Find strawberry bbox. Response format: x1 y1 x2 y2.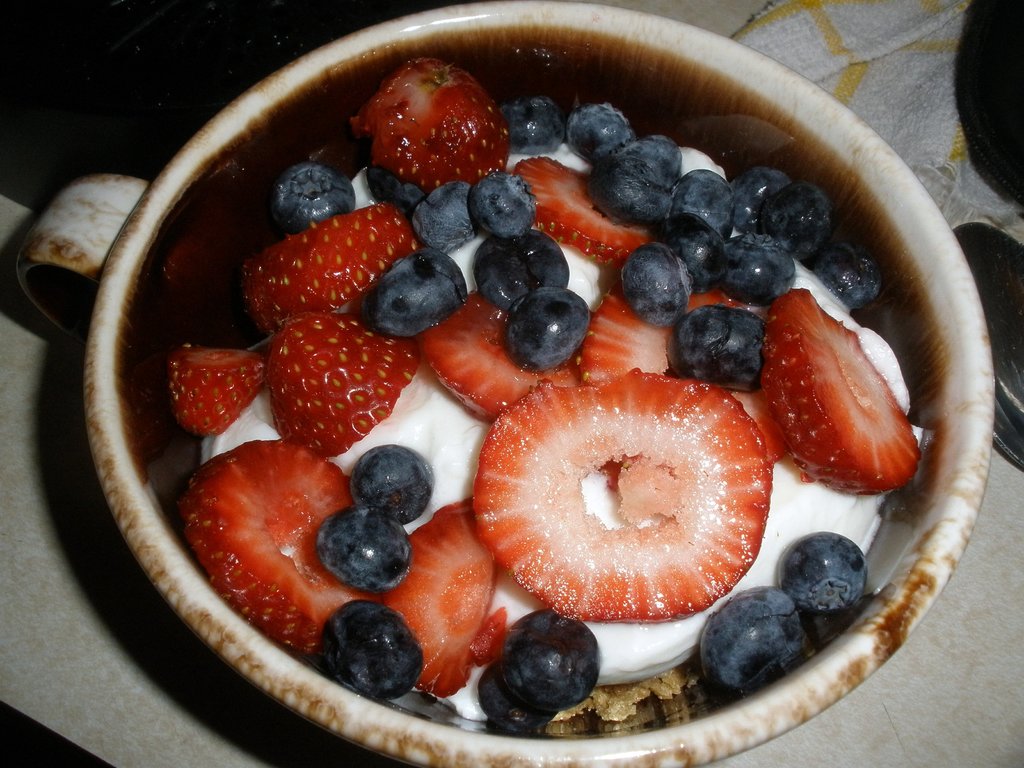
759 285 916 498.
